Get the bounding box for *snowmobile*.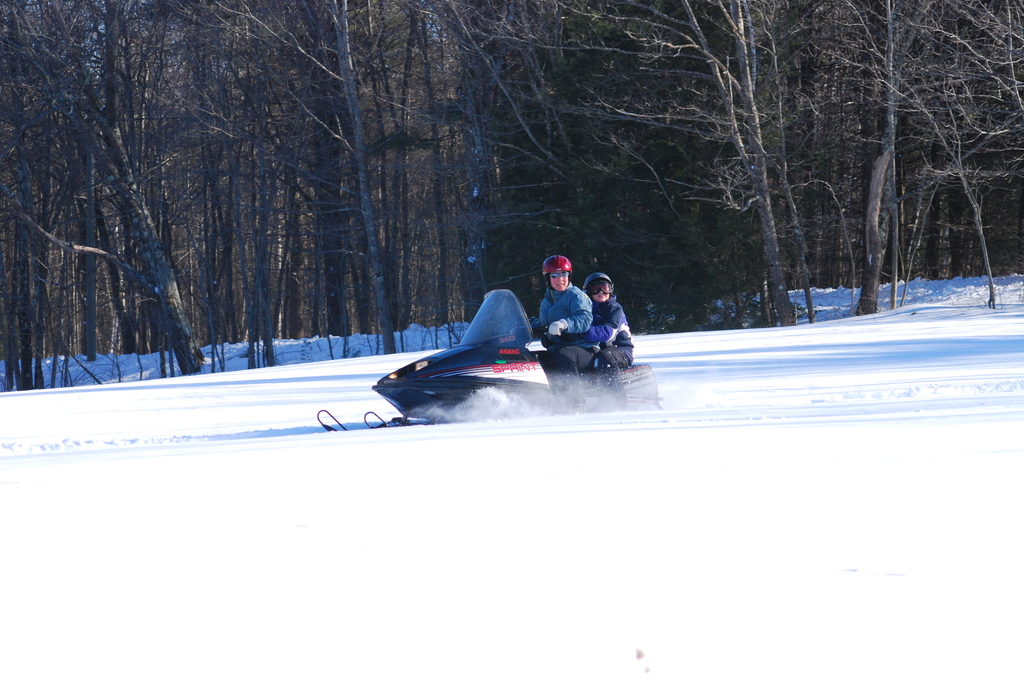
left=316, top=283, right=663, bottom=431.
